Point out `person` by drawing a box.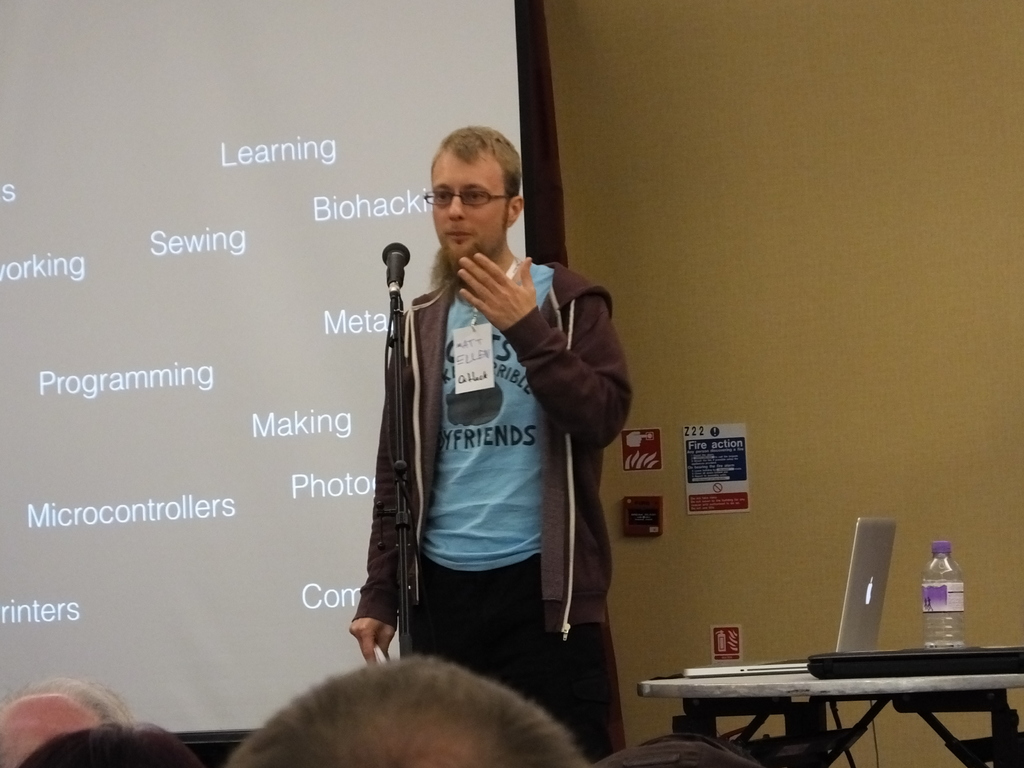
(x1=351, y1=127, x2=622, y2=756).
